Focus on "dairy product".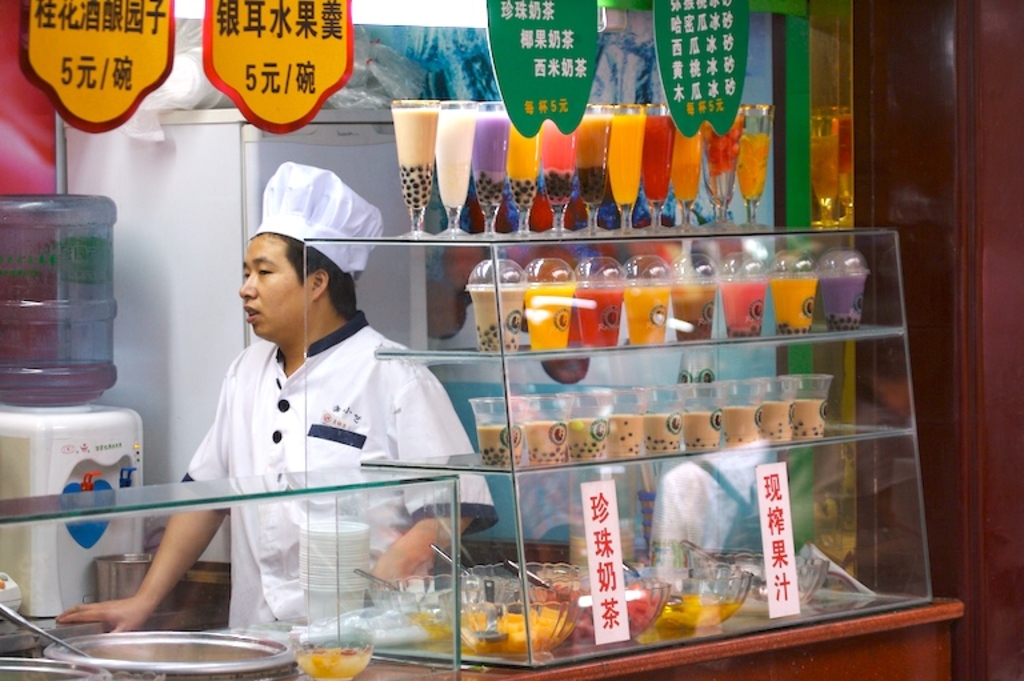
Focused at [left=569, top=417, right=603, bottom=456].
